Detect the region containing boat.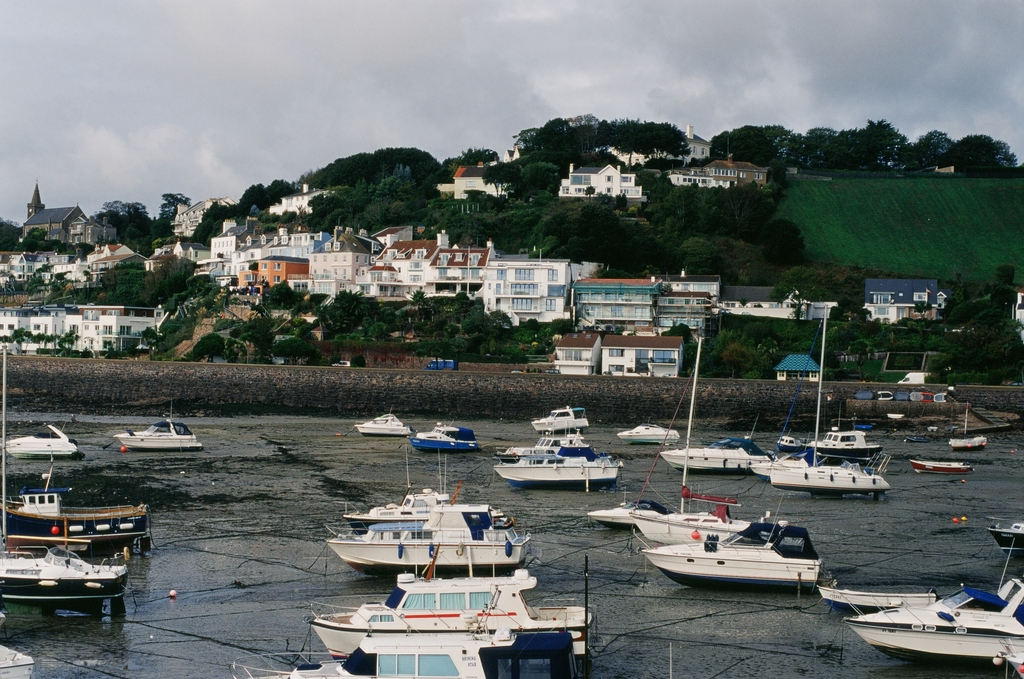
<region>581, 475, 665, 528</region>.
